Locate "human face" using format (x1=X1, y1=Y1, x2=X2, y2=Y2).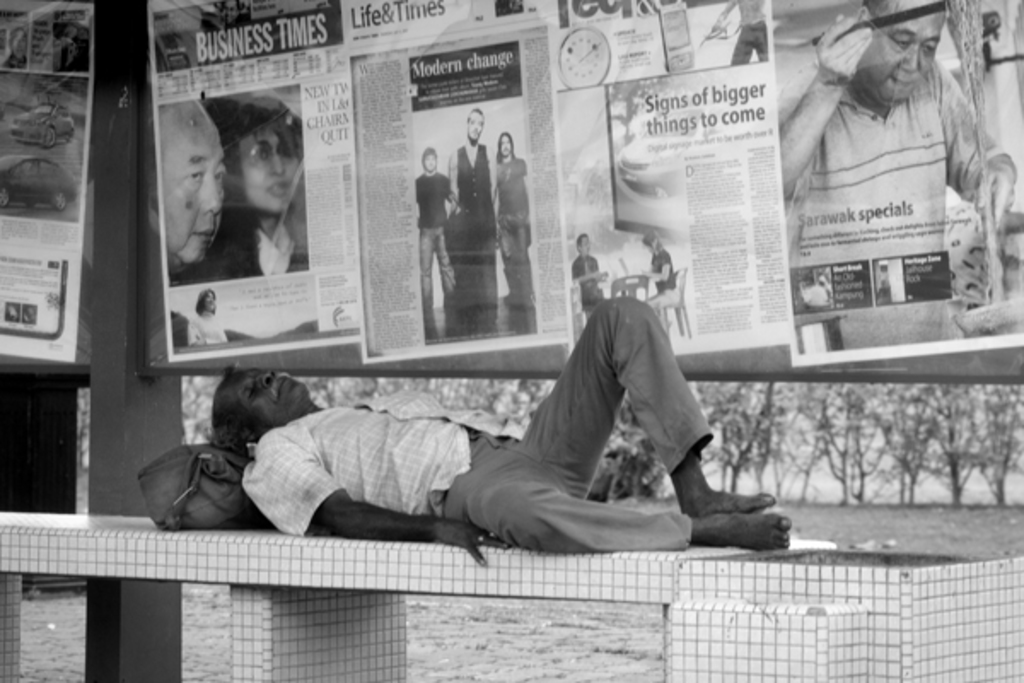
(x1=580, y1=237, x2=592, y2=260).
